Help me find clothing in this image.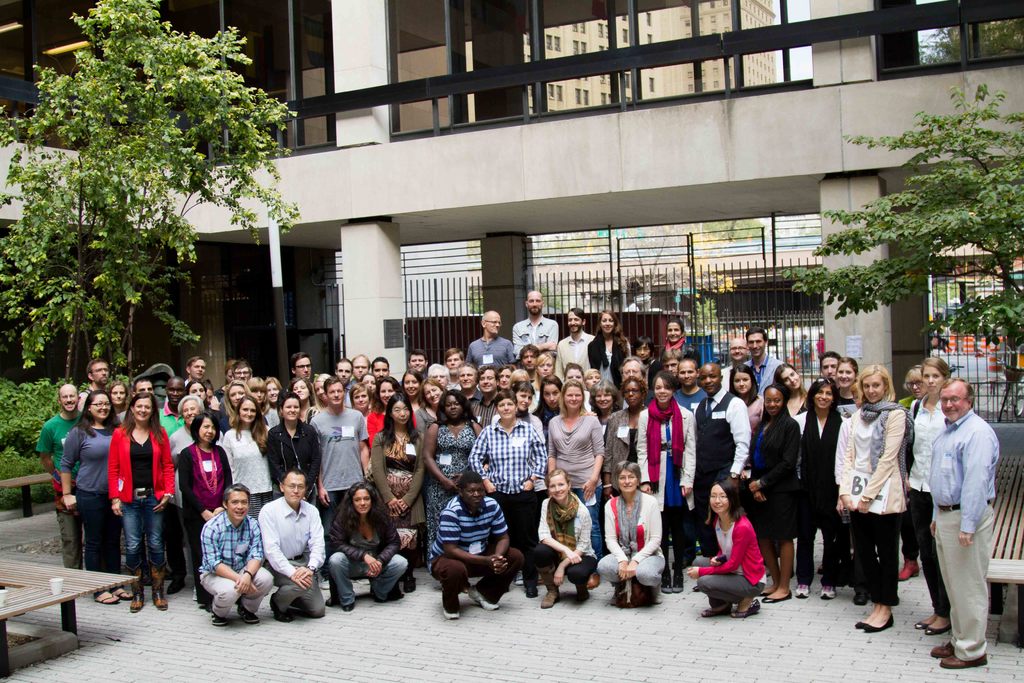
Found it: {"x1": 798, "y1": 338, "x2": 812, "y2": 368}.
